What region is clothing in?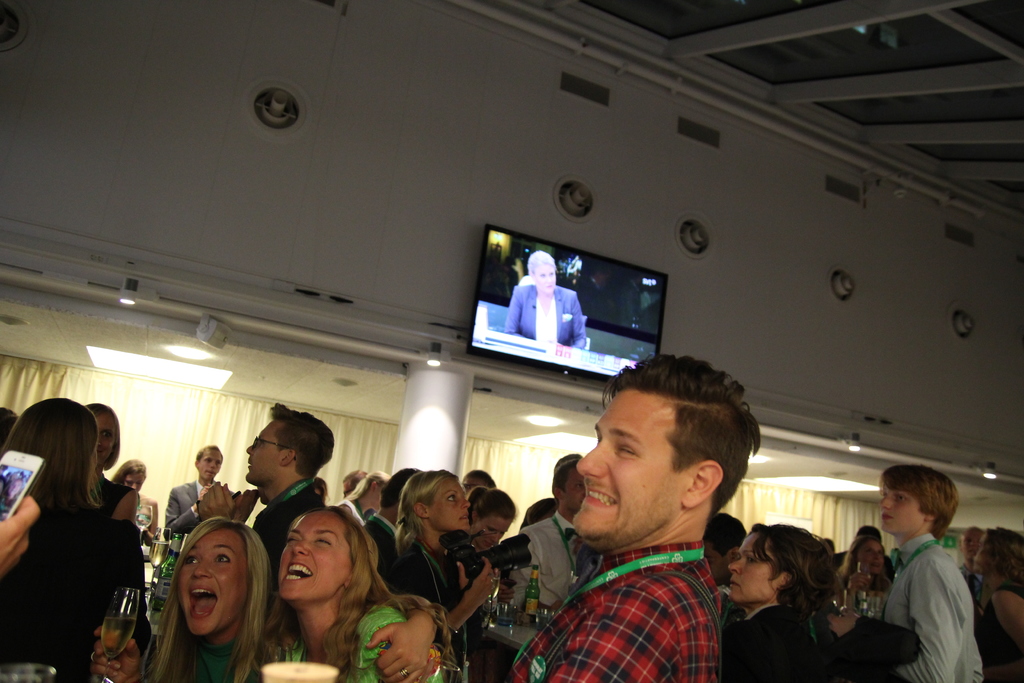
x1=128 y1=499 x2=153 y2=536.
